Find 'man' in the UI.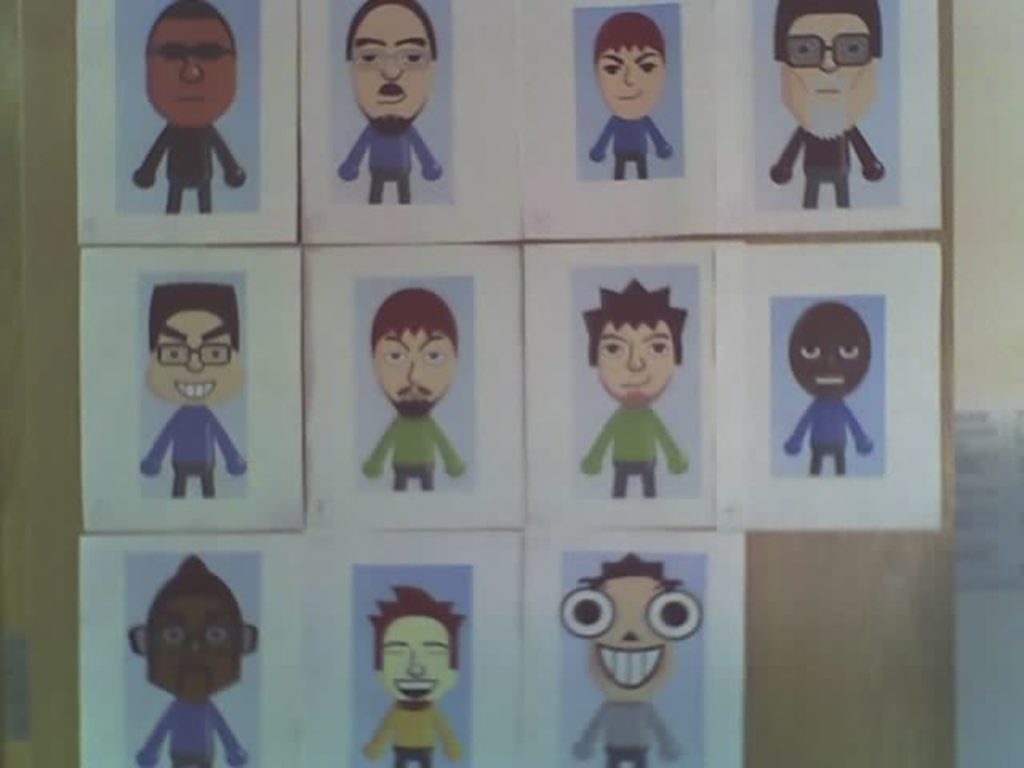
UI element at (131,0,250,208).
